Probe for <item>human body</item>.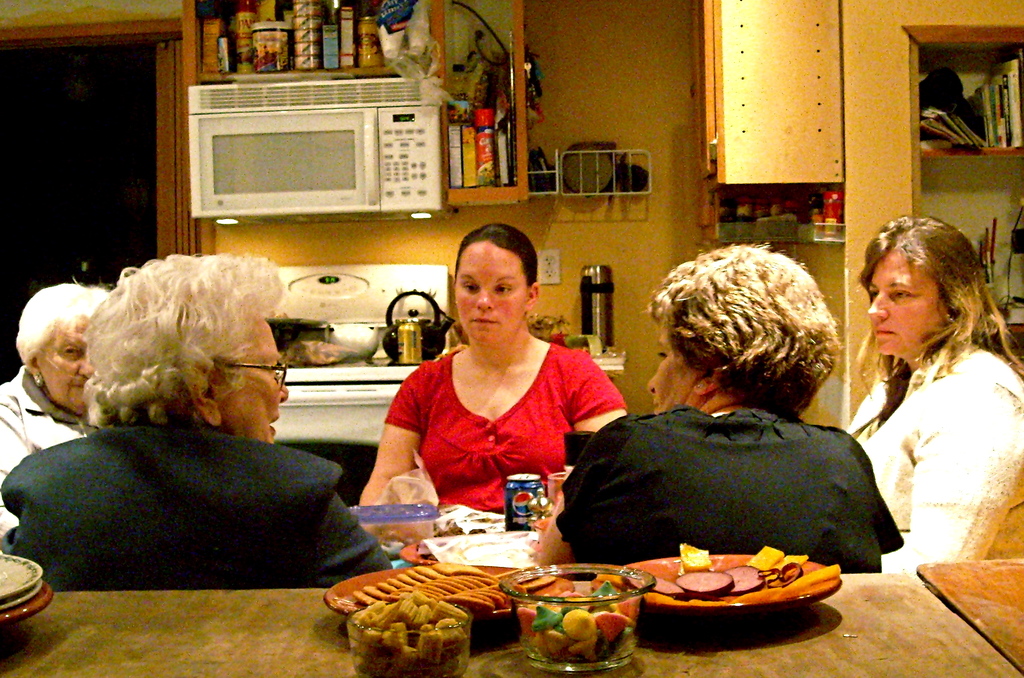
Probe result: bbox=[0, 275, 111, 551].
